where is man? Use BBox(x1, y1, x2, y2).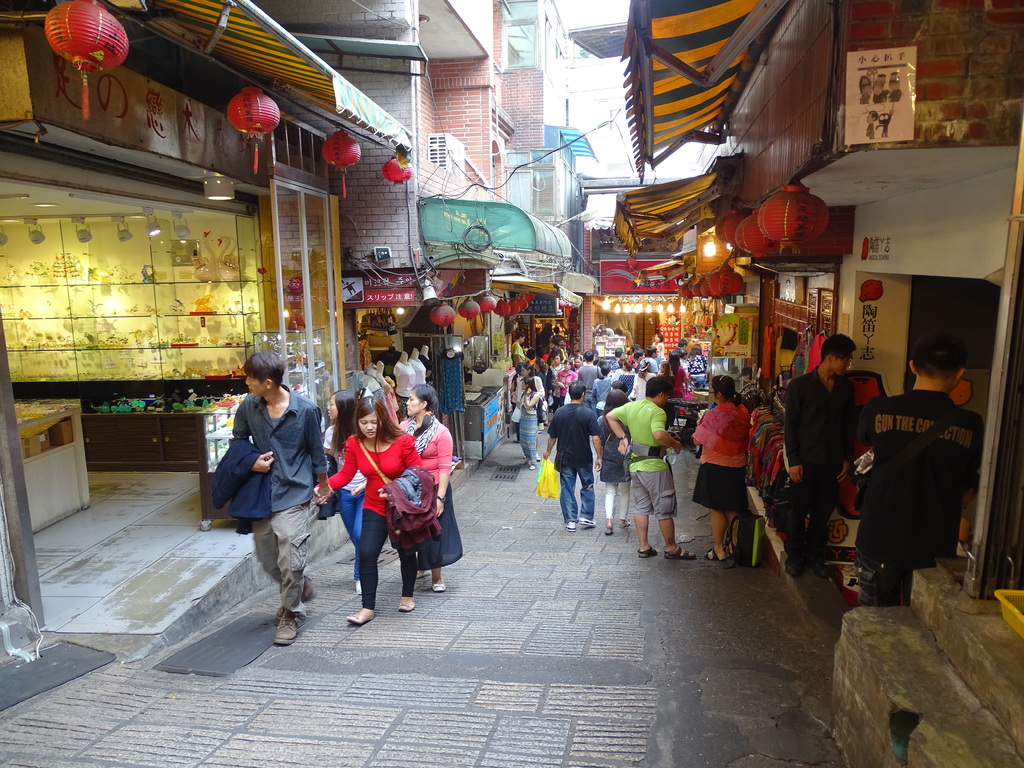
BBox(640, 346, 660, 374).
